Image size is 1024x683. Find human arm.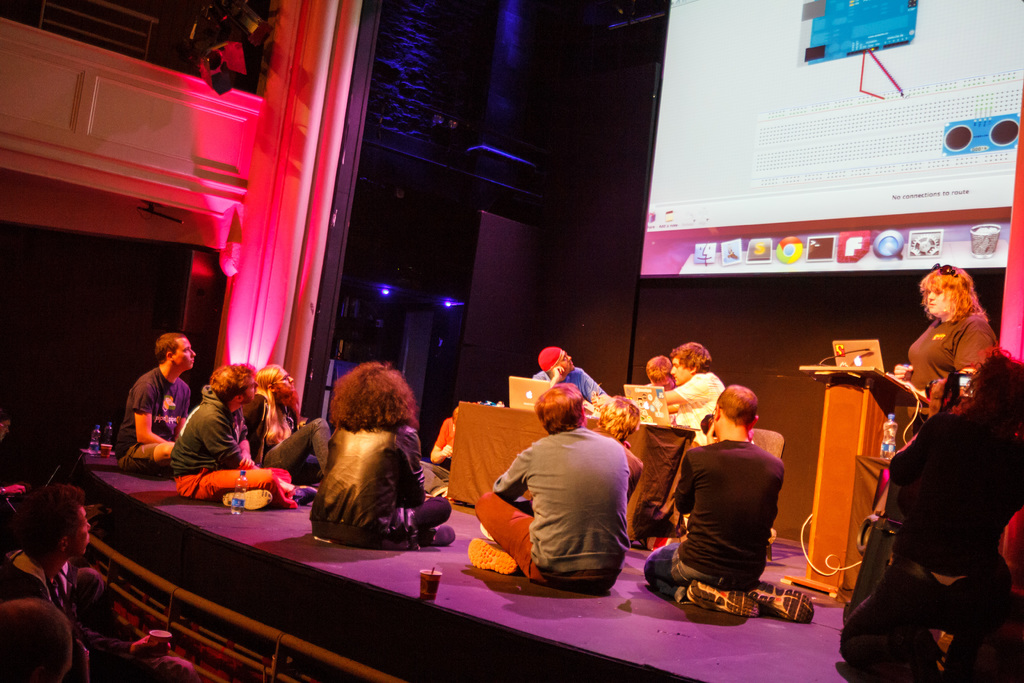
[x1=616, y1=452, x2=625, y2=497].
